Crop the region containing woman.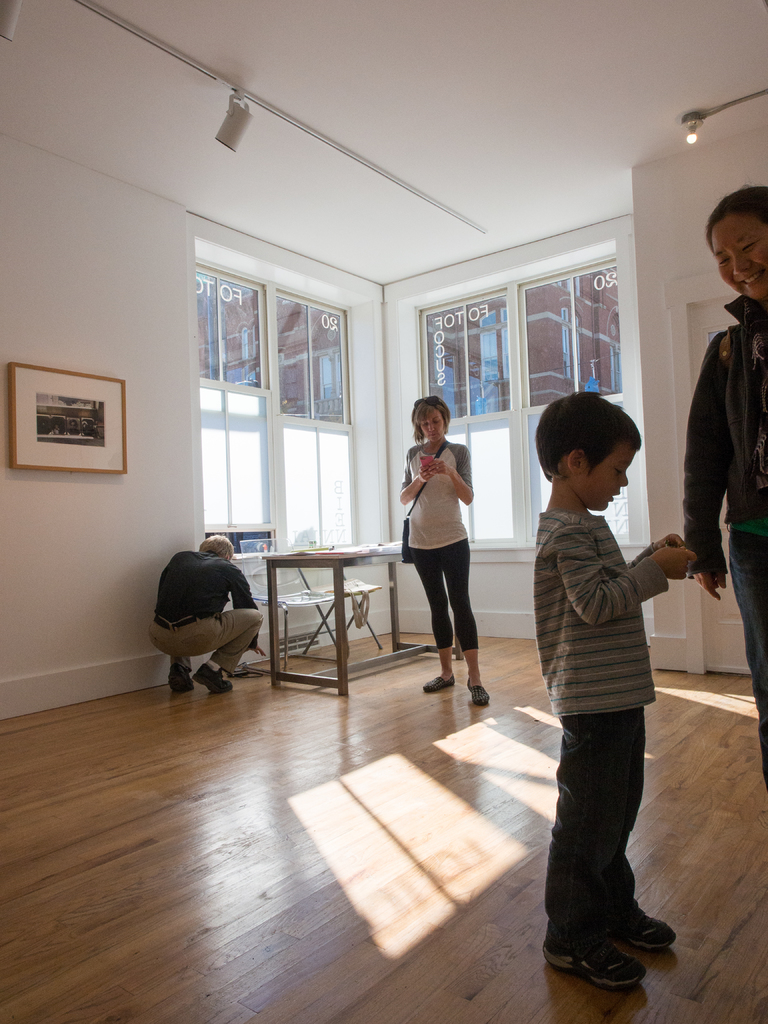
Crop region: box=[399, 390, 499, 693].
